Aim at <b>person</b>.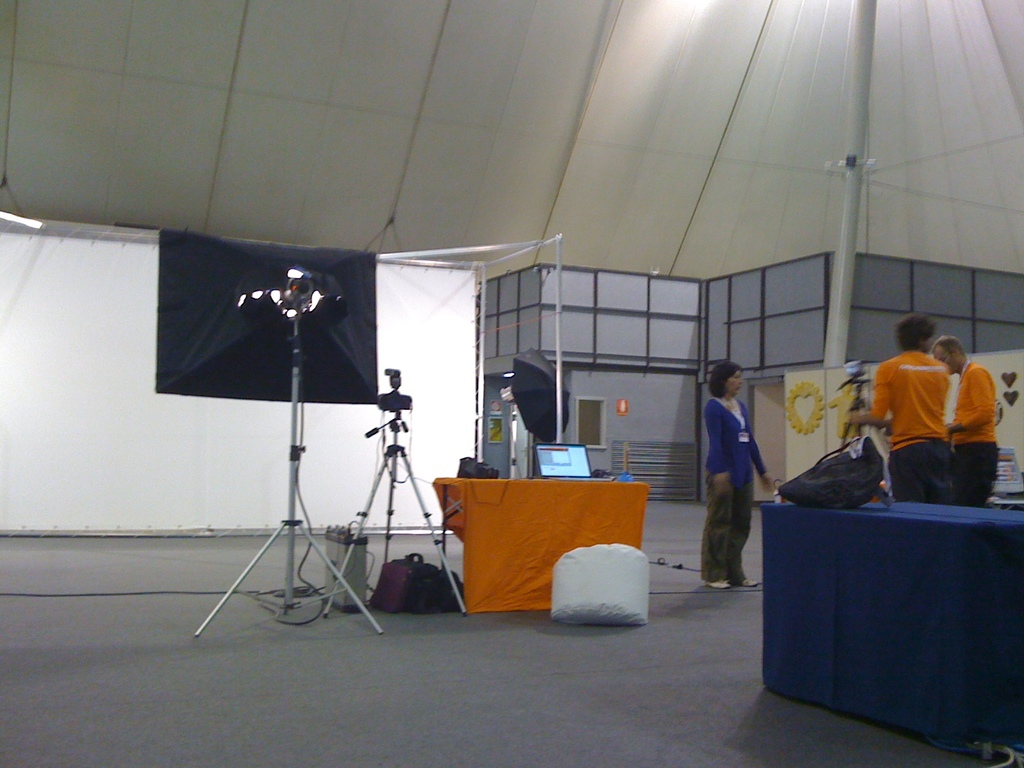
Aimed at locate(927, 332, 1001, 509).
